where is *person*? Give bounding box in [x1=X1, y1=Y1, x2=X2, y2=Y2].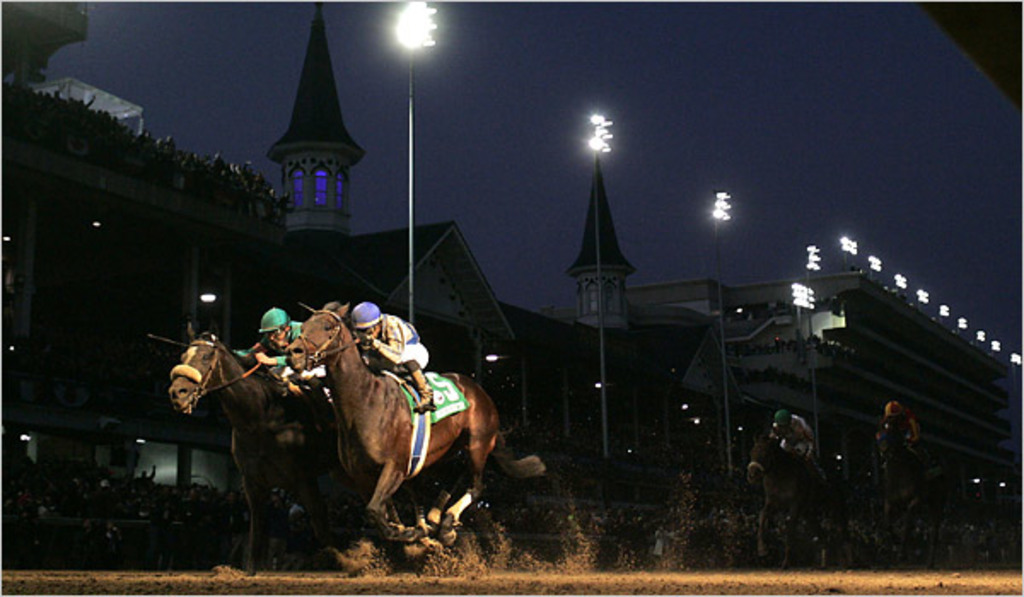
[x1=239, y1=300, x2=324, y2=391].
